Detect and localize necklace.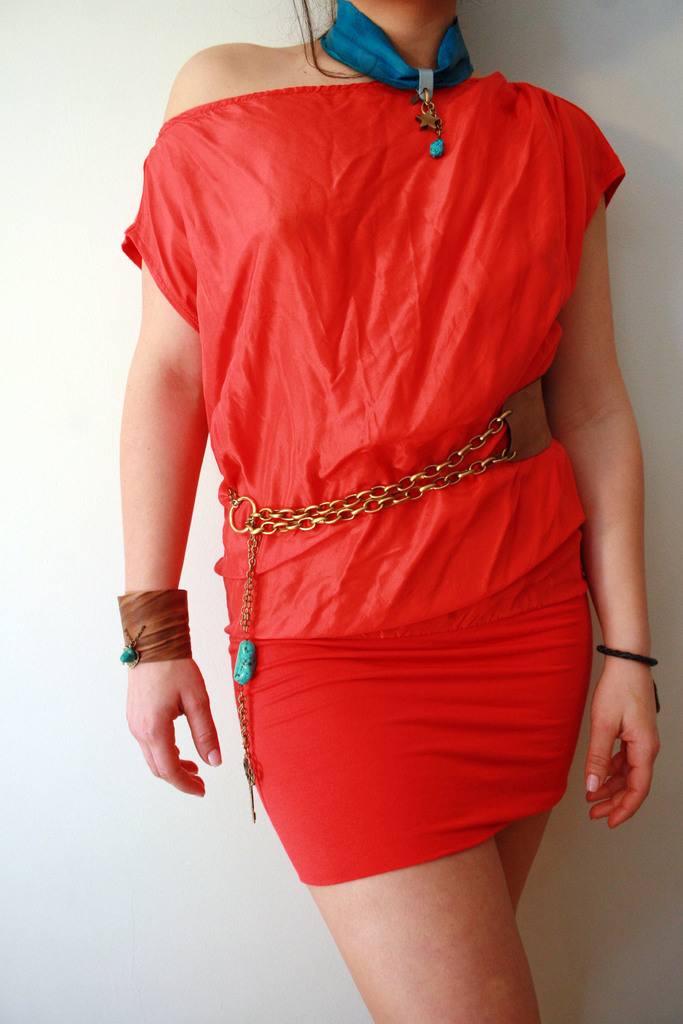
Localized at 317,1,472,154.
